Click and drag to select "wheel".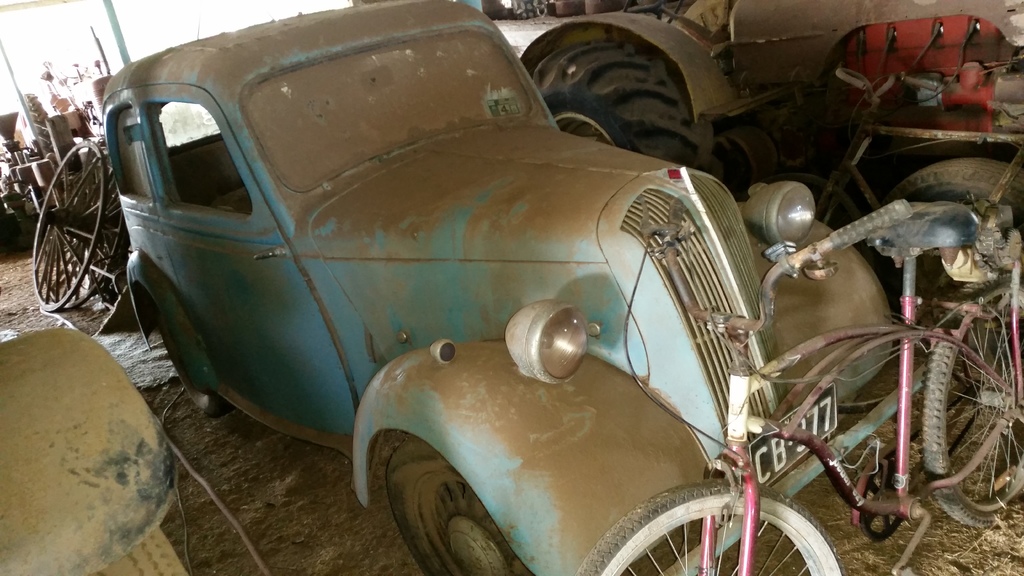
Selection: crop(896, 163, 1023, 340).
